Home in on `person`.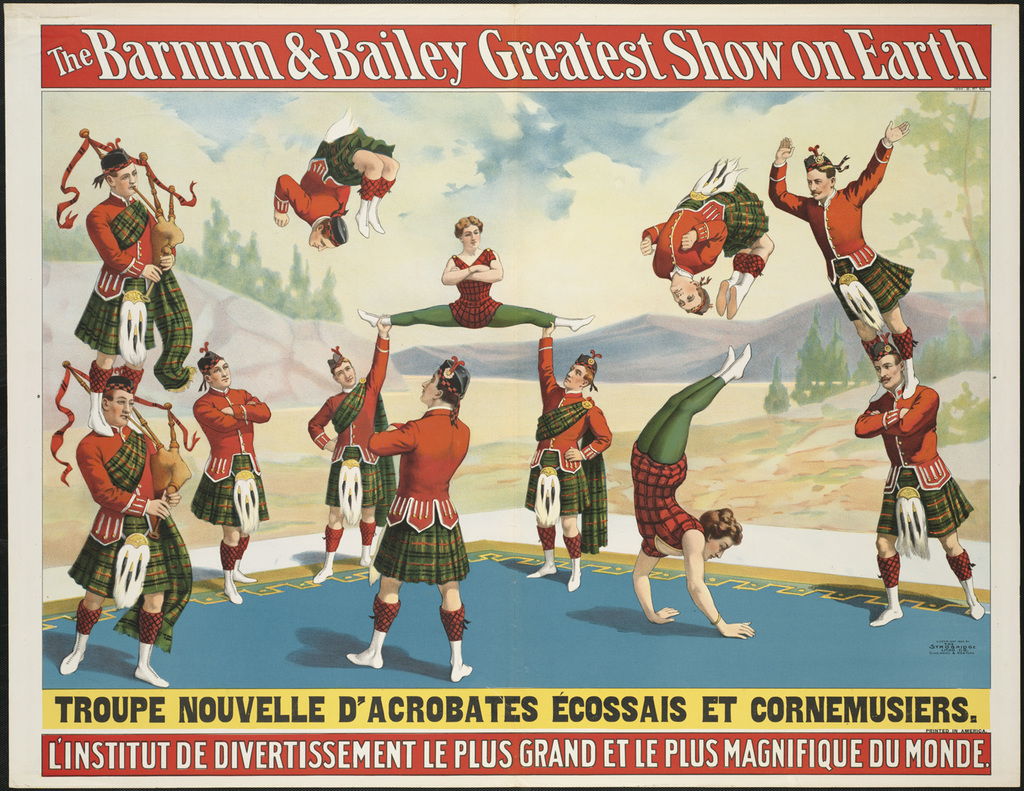
Homed in at bbox=[522, 315, 612, 591].
